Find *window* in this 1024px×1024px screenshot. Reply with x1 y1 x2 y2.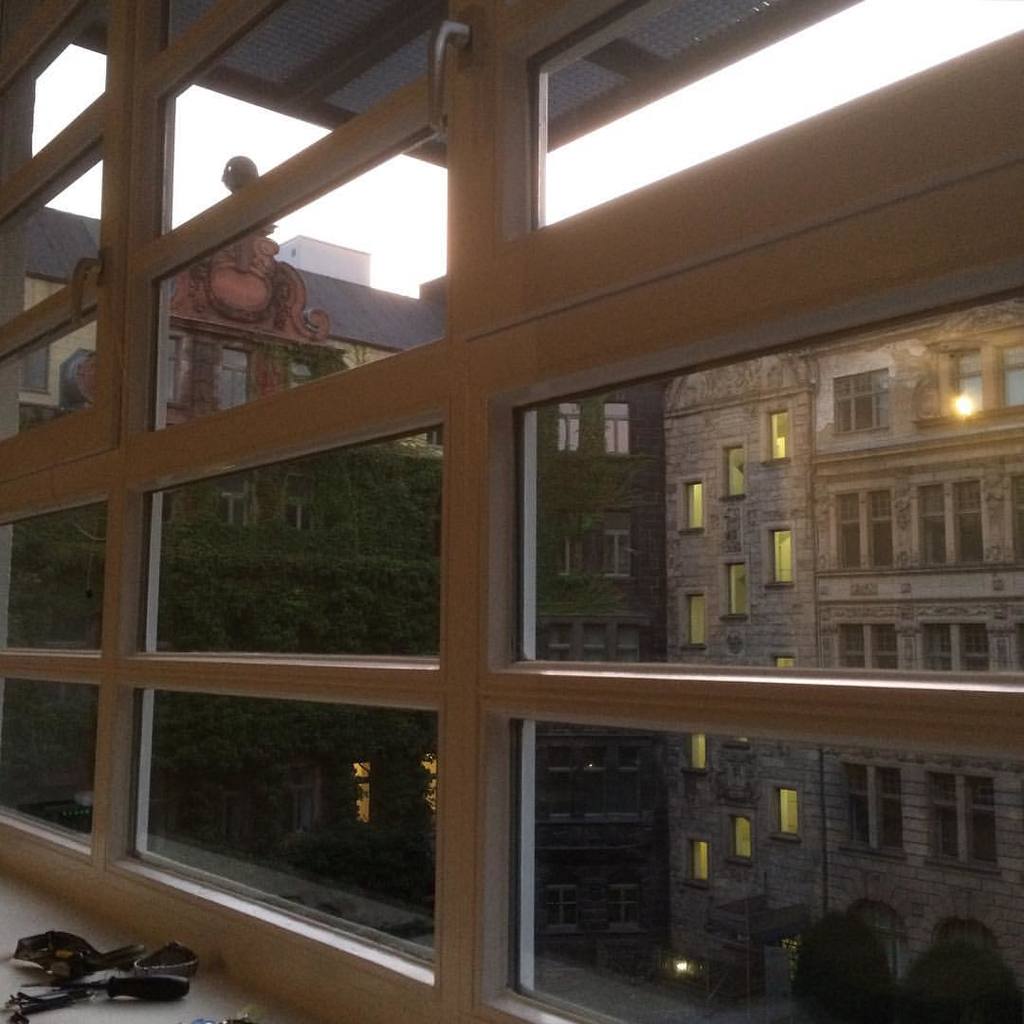
830 486 897 575.
